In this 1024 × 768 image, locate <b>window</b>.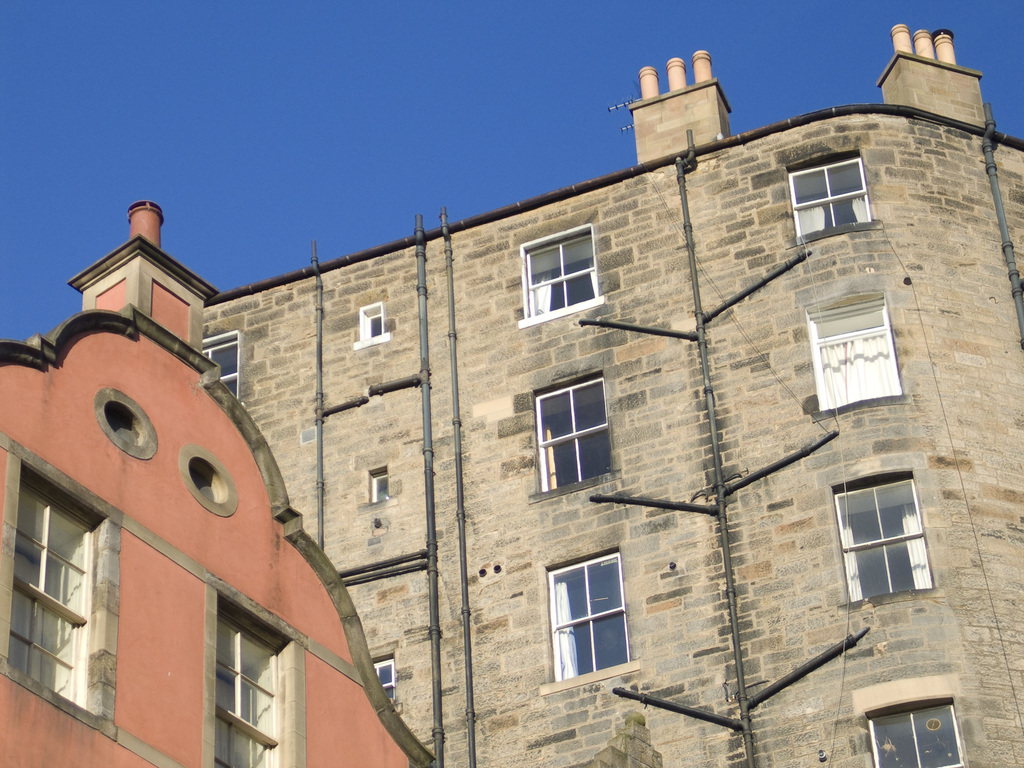
Bounding box: [left=203, top=326, right=246, bottom=412].
